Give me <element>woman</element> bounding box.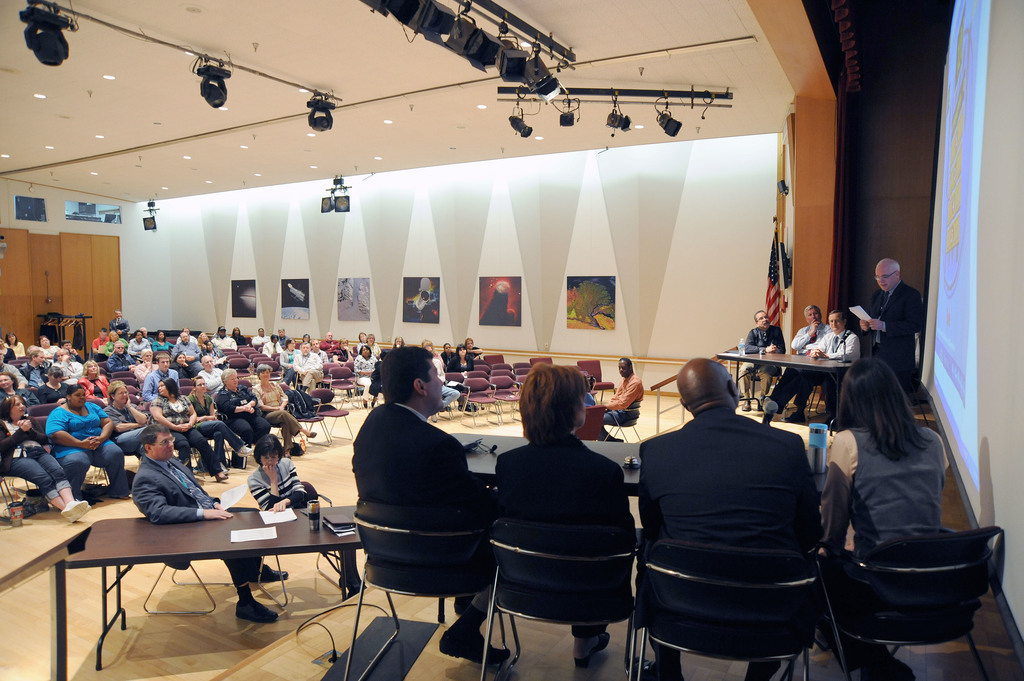
pyautogui.locateOnScreen(252, 362, 319, 457).
